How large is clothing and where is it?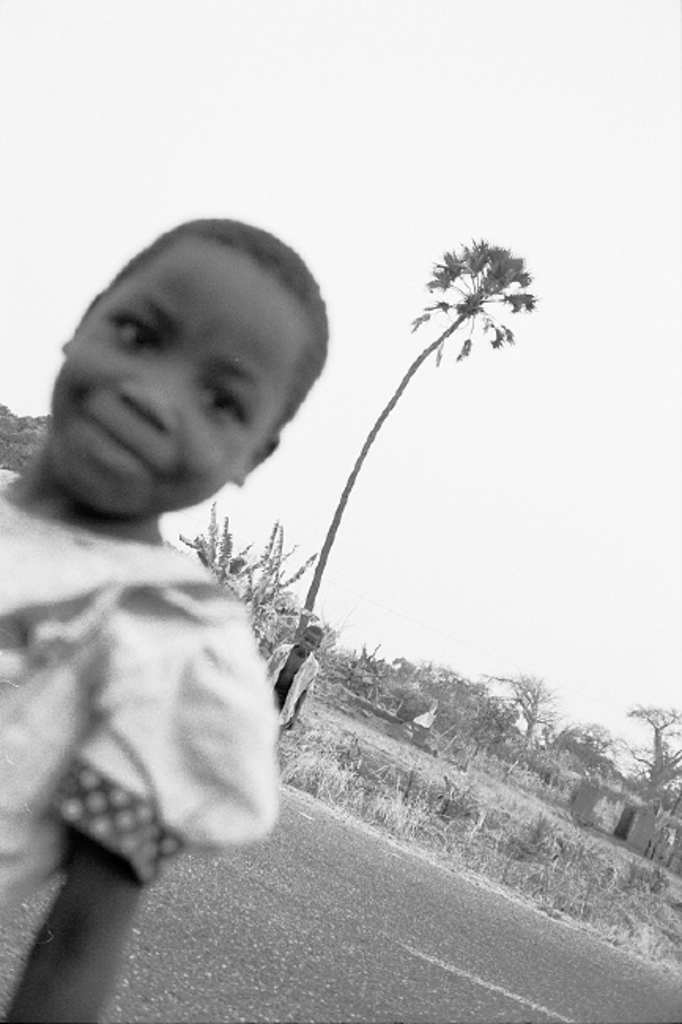
Bounding box: l=6, t=532, r=329, b=907.
